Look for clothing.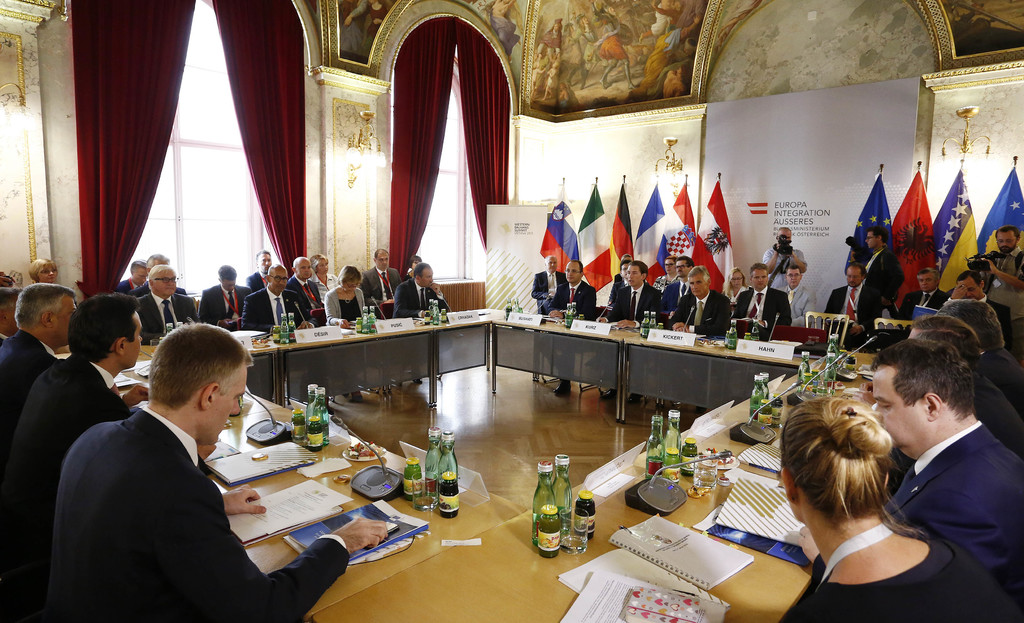
Found: <bbox>762, 246, 806, 294</bbox>.
